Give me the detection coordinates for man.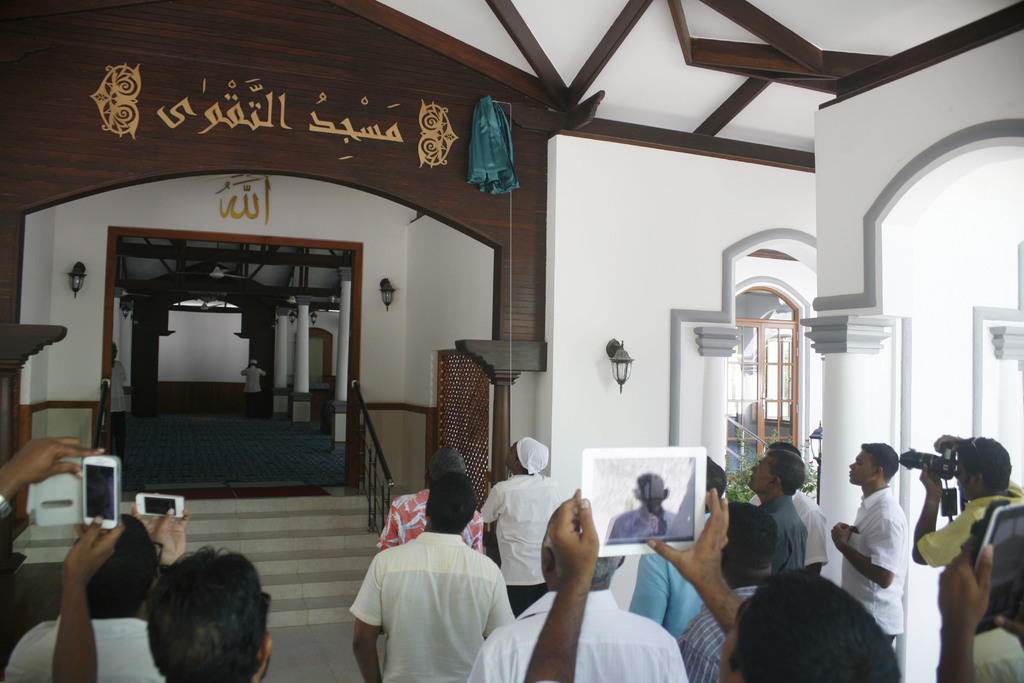
bbox=(826, 441, 905, 642).
